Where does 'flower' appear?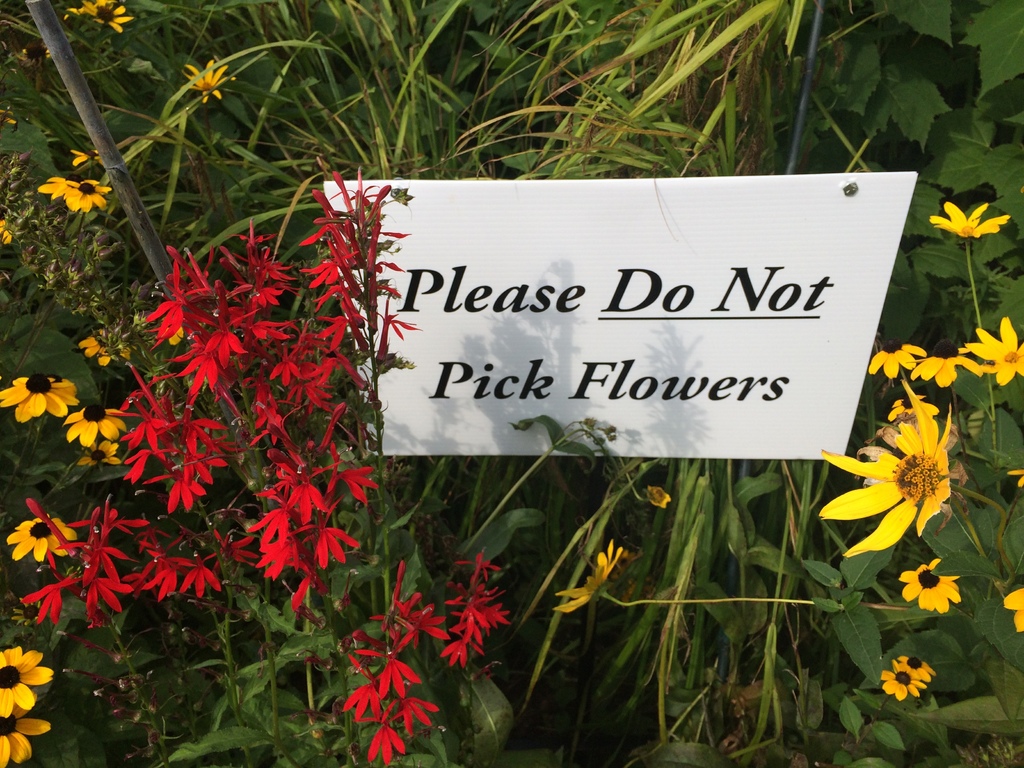
Appears at 925/200/1014/244.
